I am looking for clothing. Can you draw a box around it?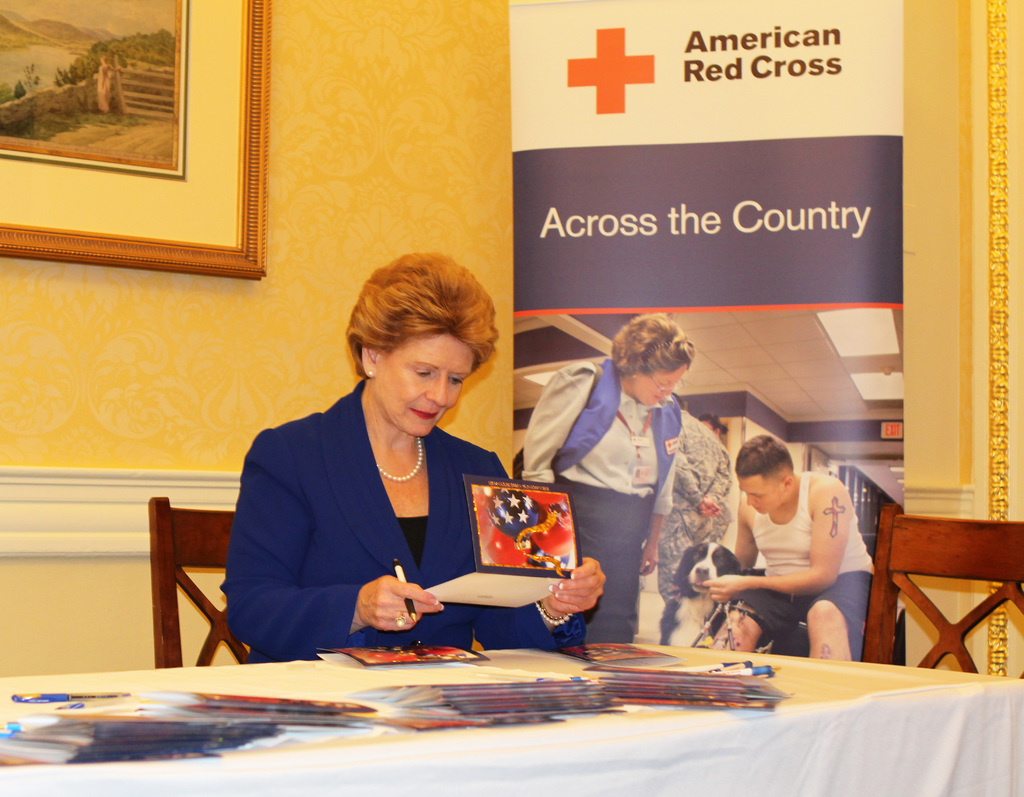
Sure, the bounding box is 217 379 586 667.
